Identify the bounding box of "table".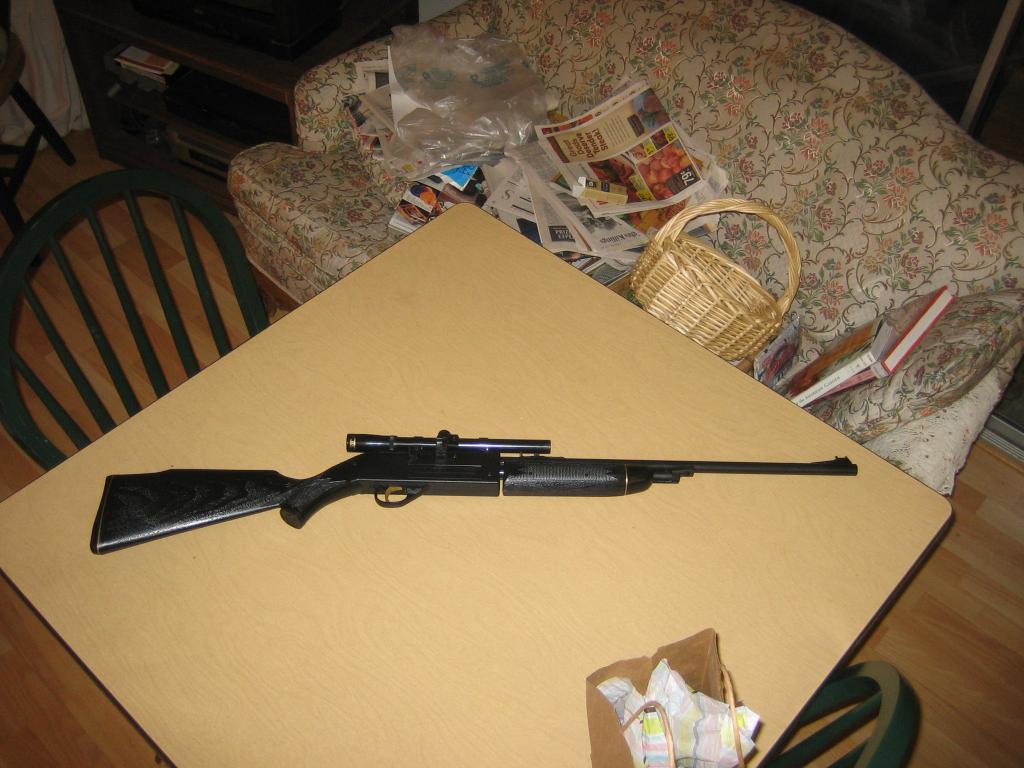
[0,198,960,767].
